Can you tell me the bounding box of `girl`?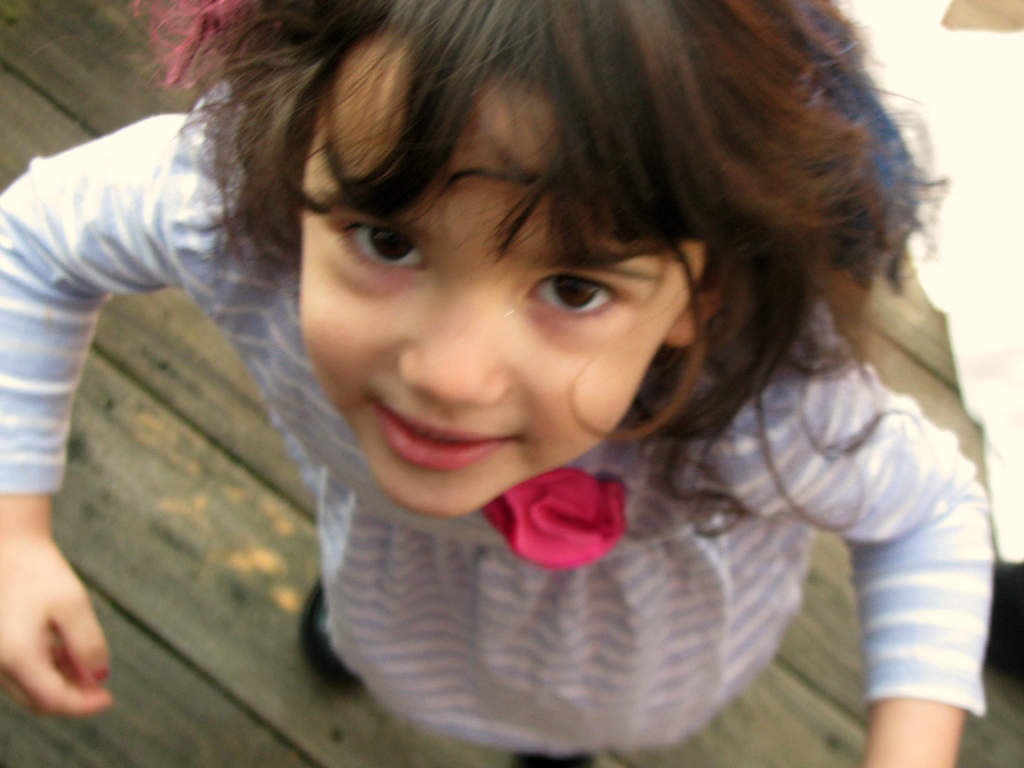
left=0, top=1, right=997, bottom=767.
